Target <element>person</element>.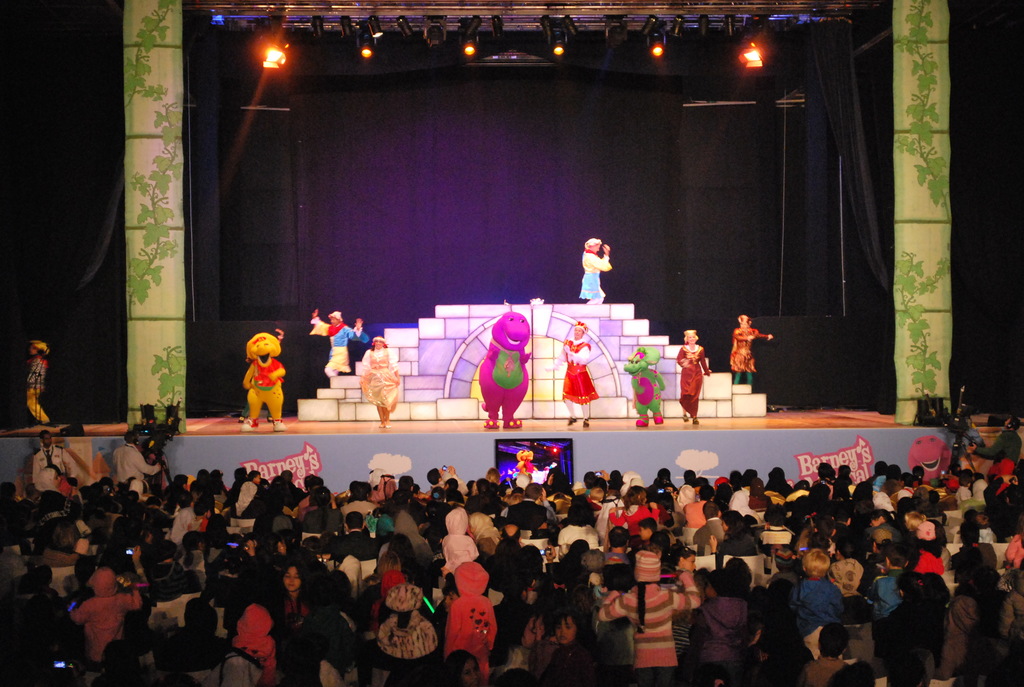
Target region: [358,333,404,429].
